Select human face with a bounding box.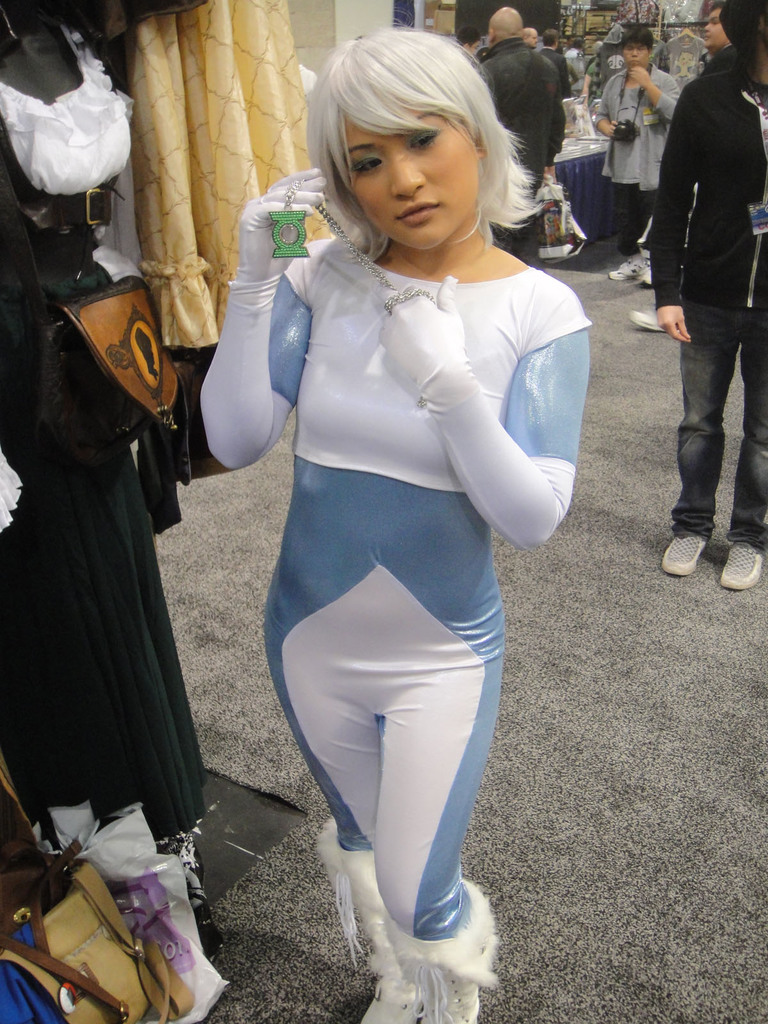
bbox=(341, 113, 492, 245).
